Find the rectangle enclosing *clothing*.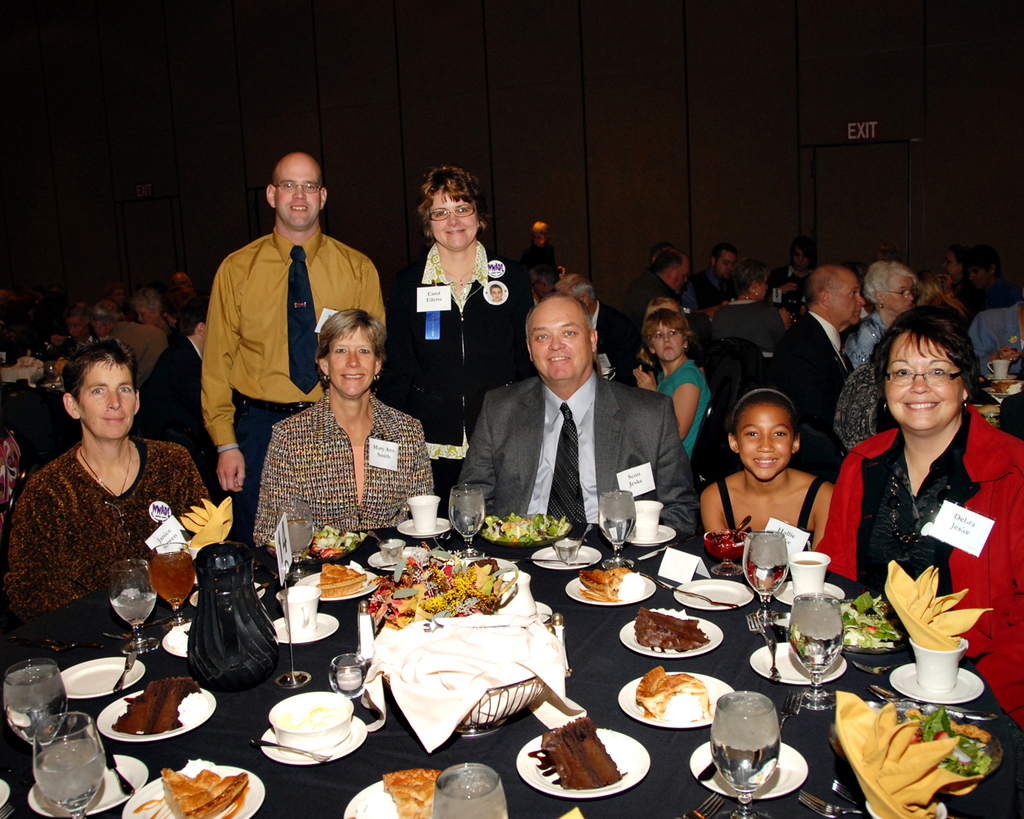
x1=248, y1=387, x2=434, y2=546.
